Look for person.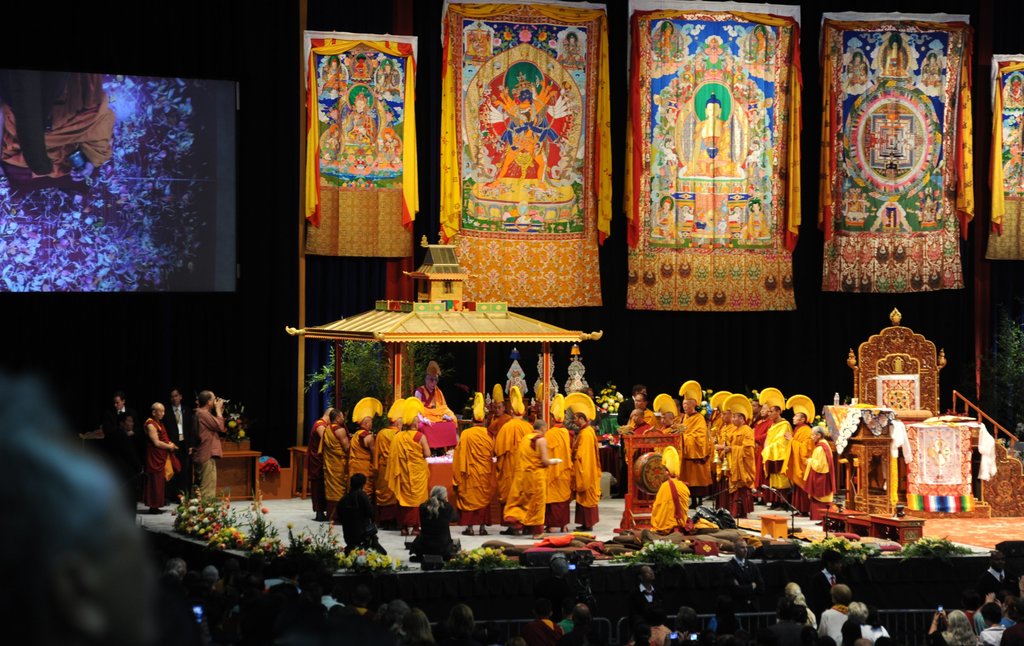
Found: (131, 387, 178, 520).
